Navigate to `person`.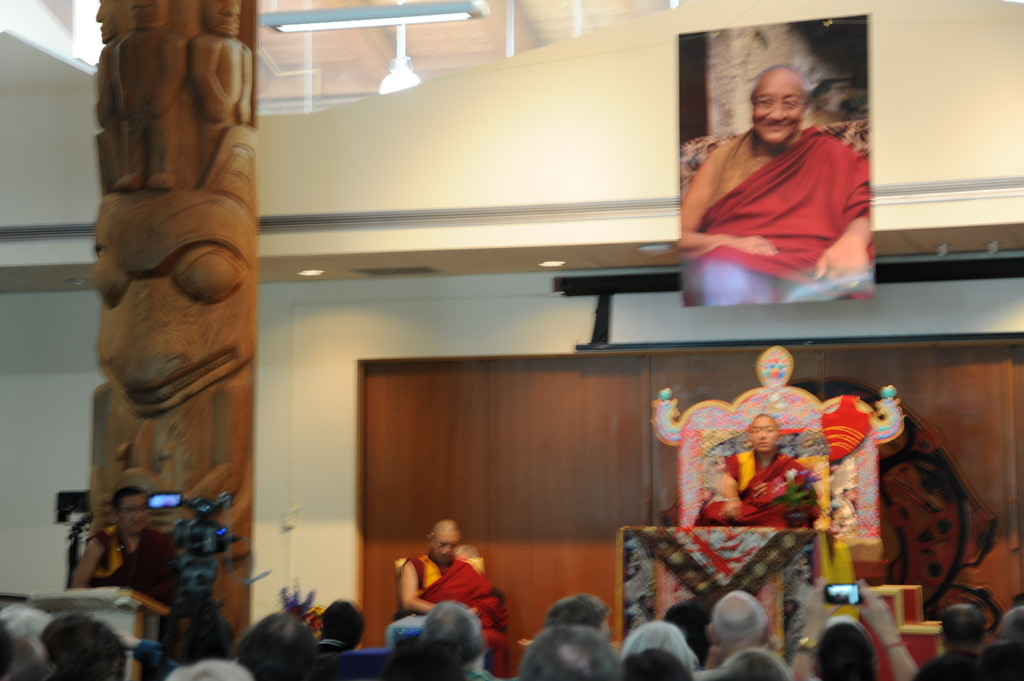
Navigation target: <bbox>676, 62, 874, 302</bbox>.
